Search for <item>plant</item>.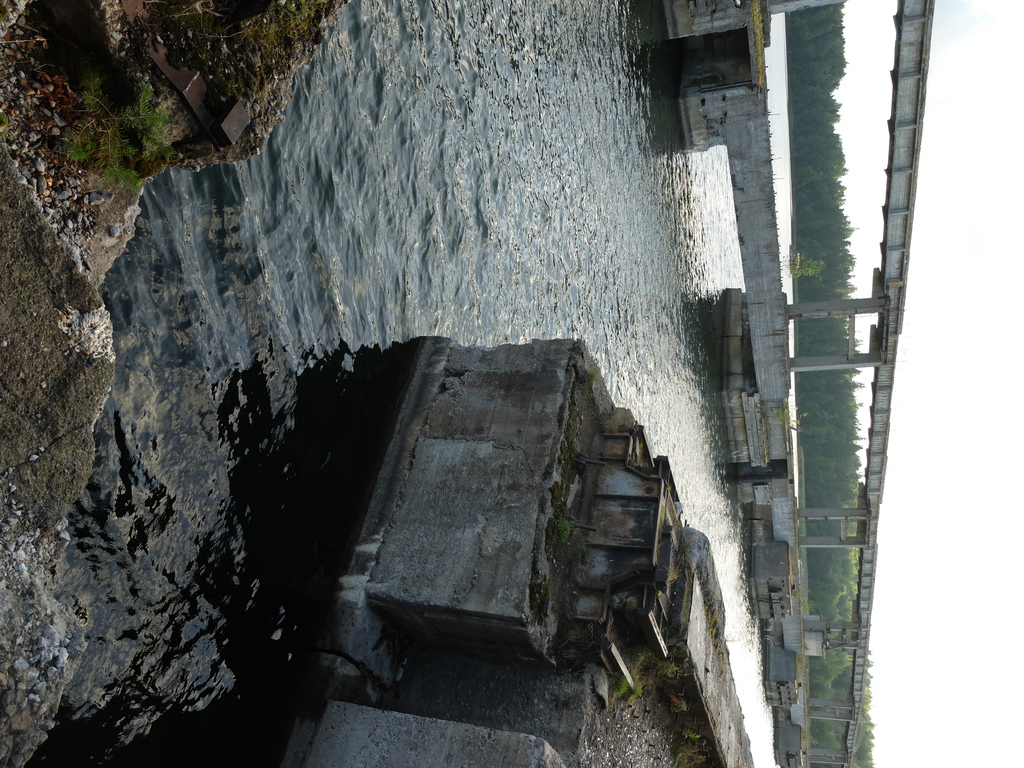
Found at rect(775, 405, 810, 421).
